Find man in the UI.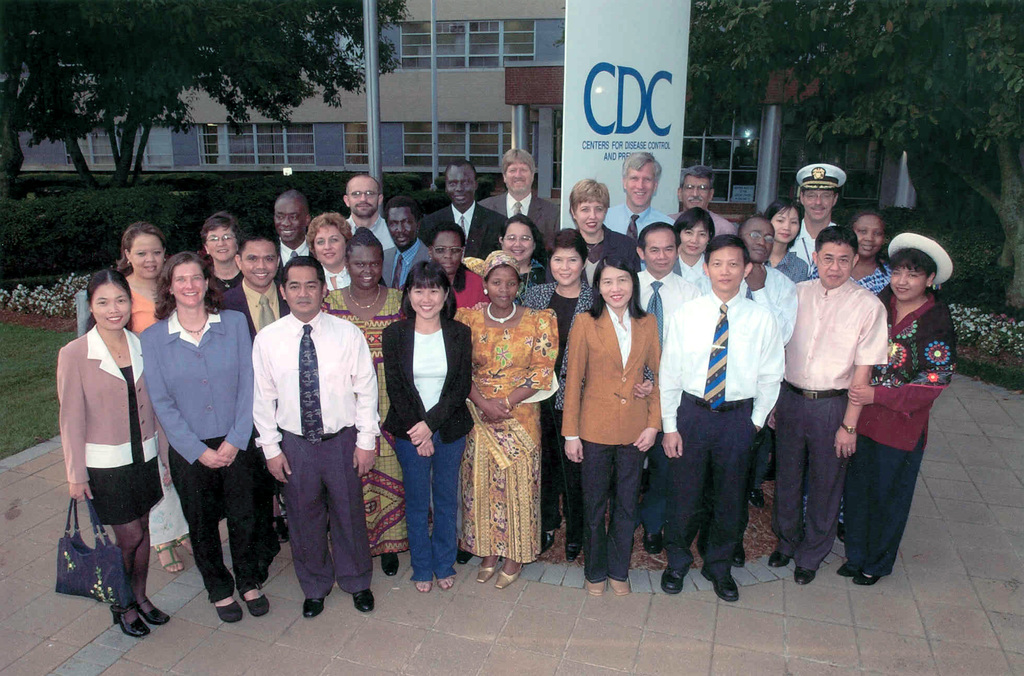
UI element at <region>412, 159, 508, 249</region>.
